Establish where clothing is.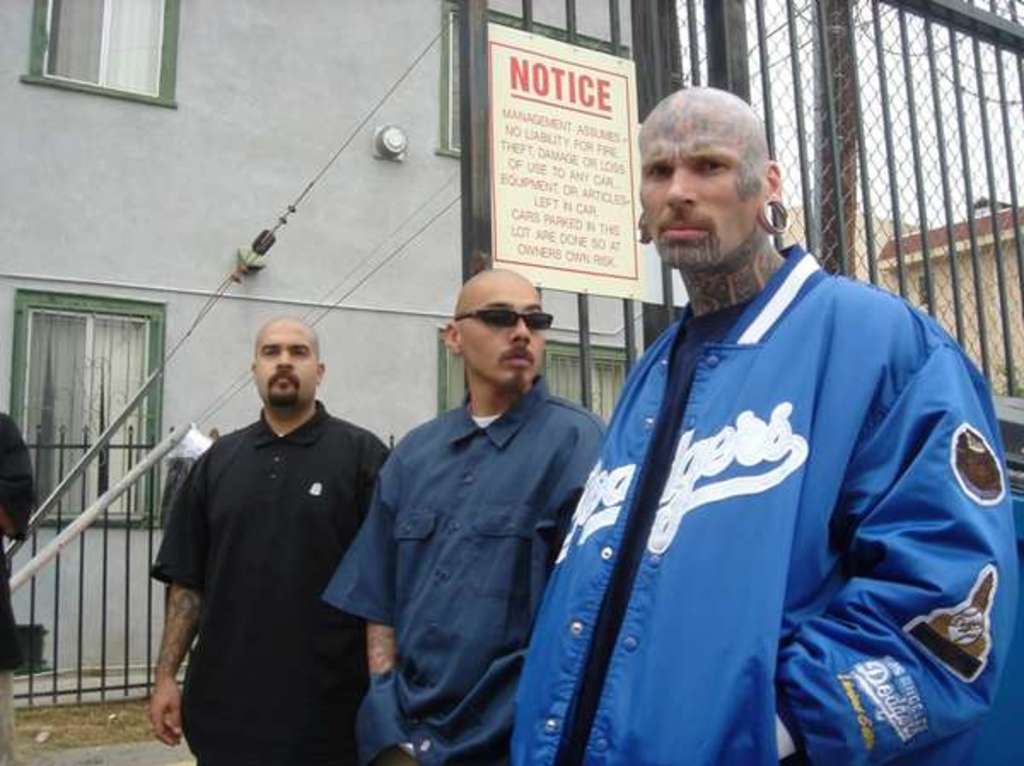
Established at pyautogui.locateOnScreen(145, 413, 393, 764).
